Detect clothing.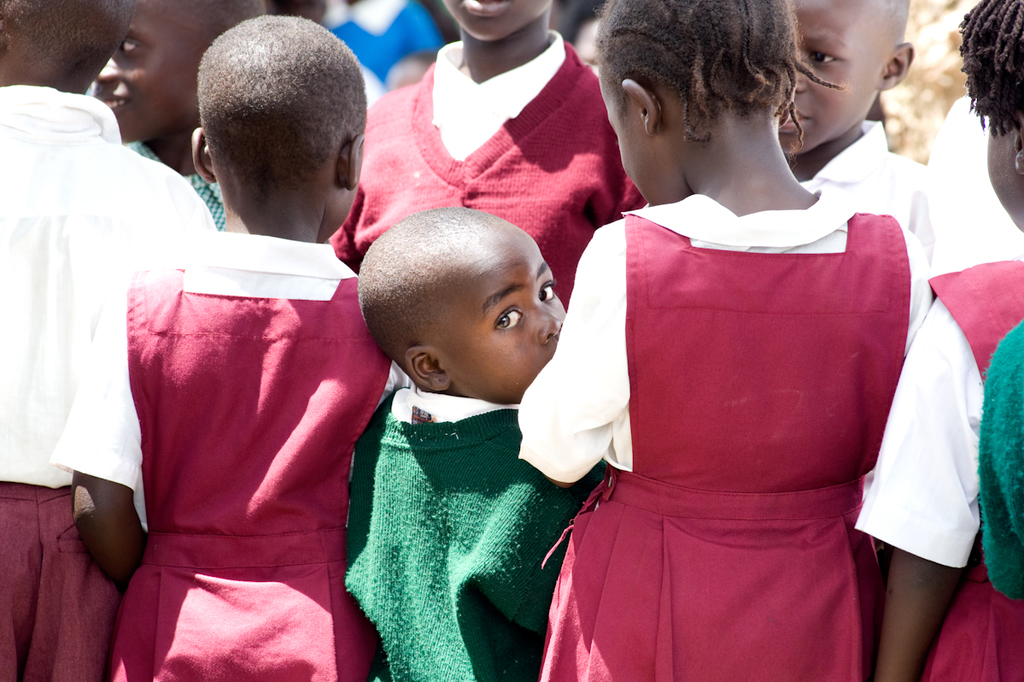
Detected at 904/103/1022/296.
